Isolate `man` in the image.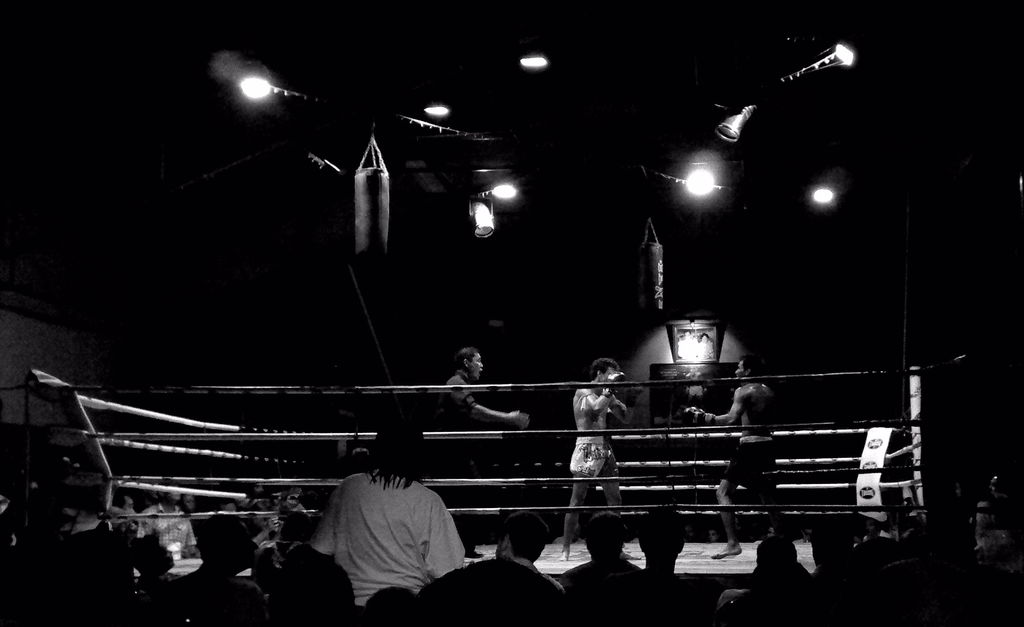
Isolated region: [422, 512, 571, 626].
